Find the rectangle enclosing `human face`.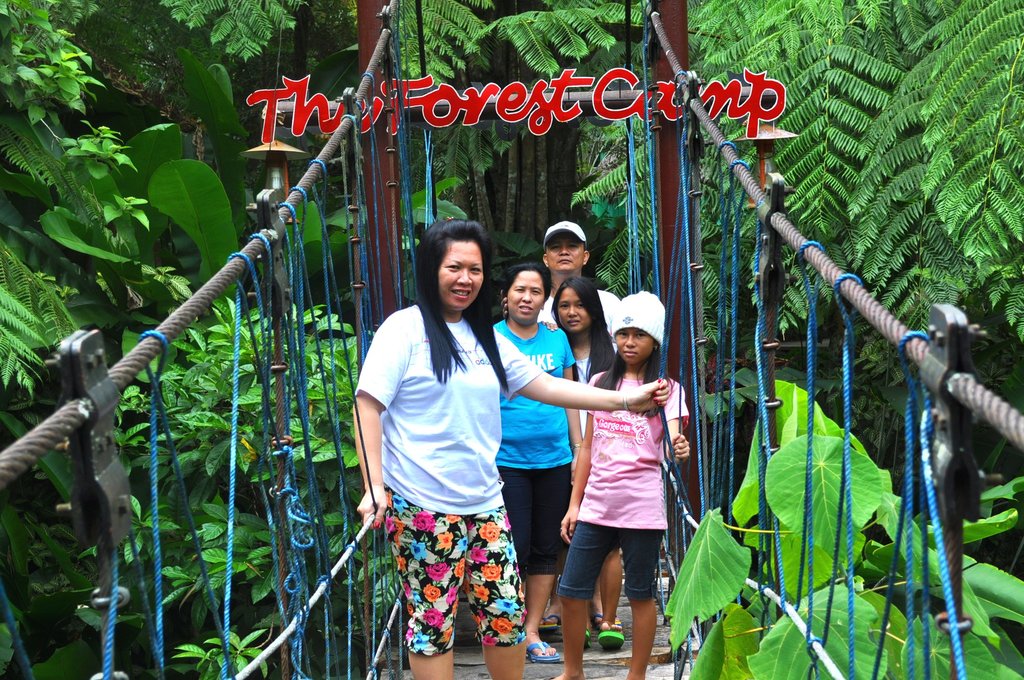
{"x1": 436, "y1": 241, "x2": 488, "y2": 310}.
